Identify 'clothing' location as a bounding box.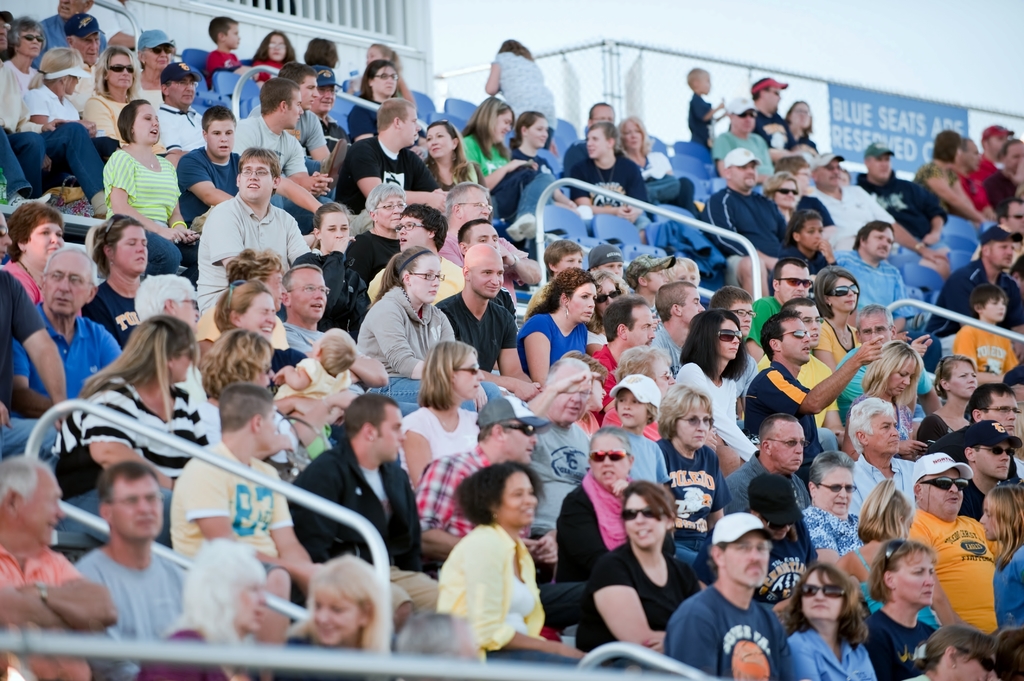
x1=460 y1=133 x2=503 y2=175.
